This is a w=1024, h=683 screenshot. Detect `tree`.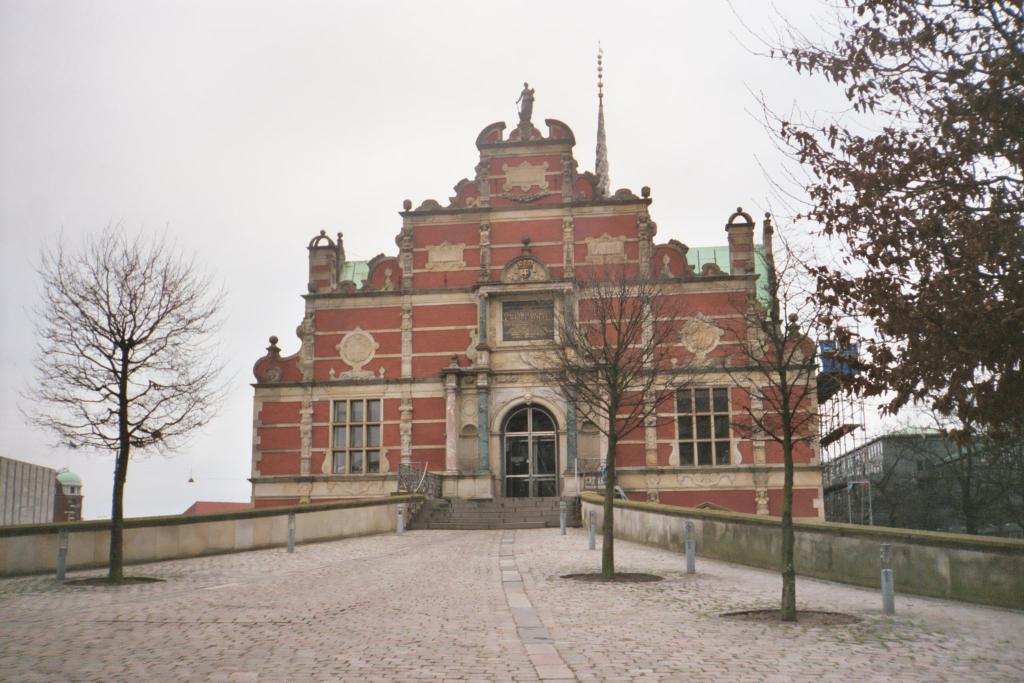
bbox=(515, 247, 718, 583).
